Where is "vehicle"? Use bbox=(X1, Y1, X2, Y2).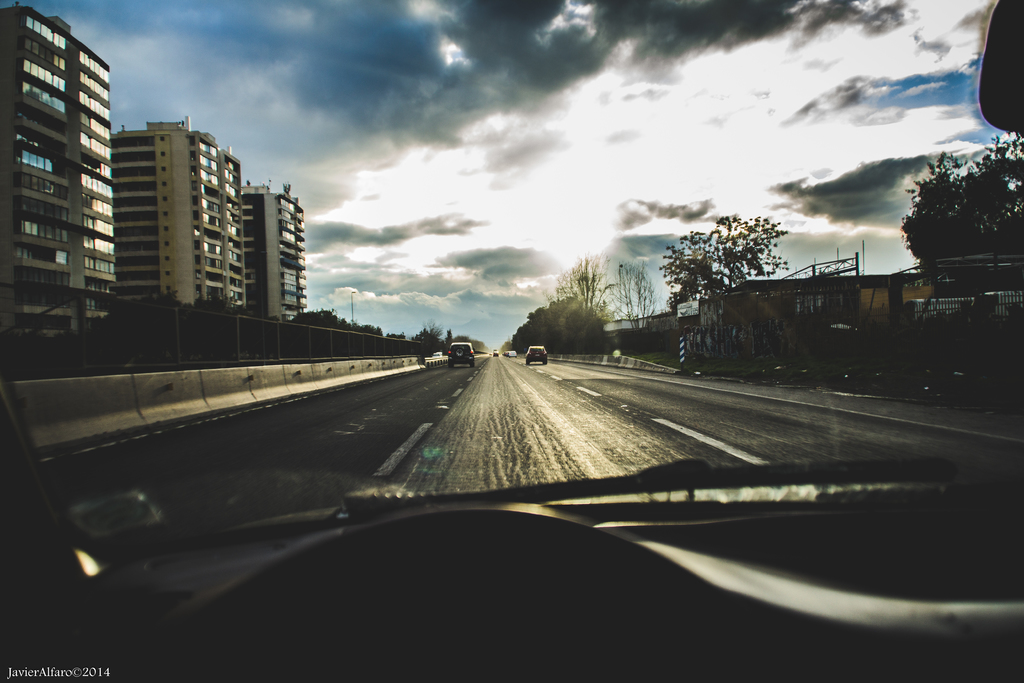
bbox=(444, 340, 476, 367).
